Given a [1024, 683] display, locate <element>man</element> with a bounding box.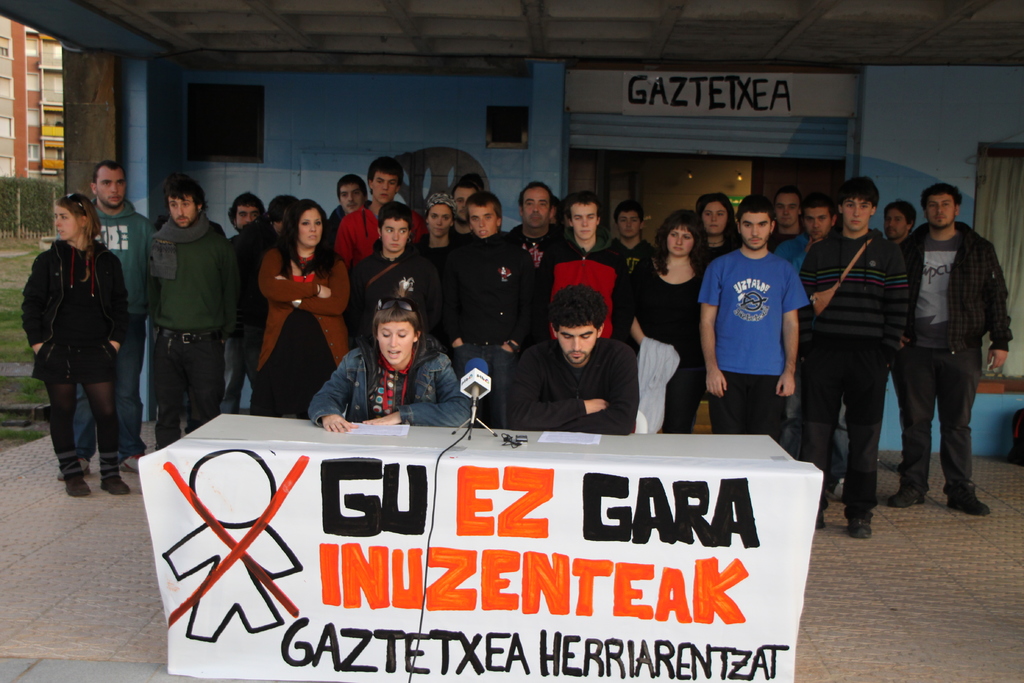
Located: 226:190:297:421.
